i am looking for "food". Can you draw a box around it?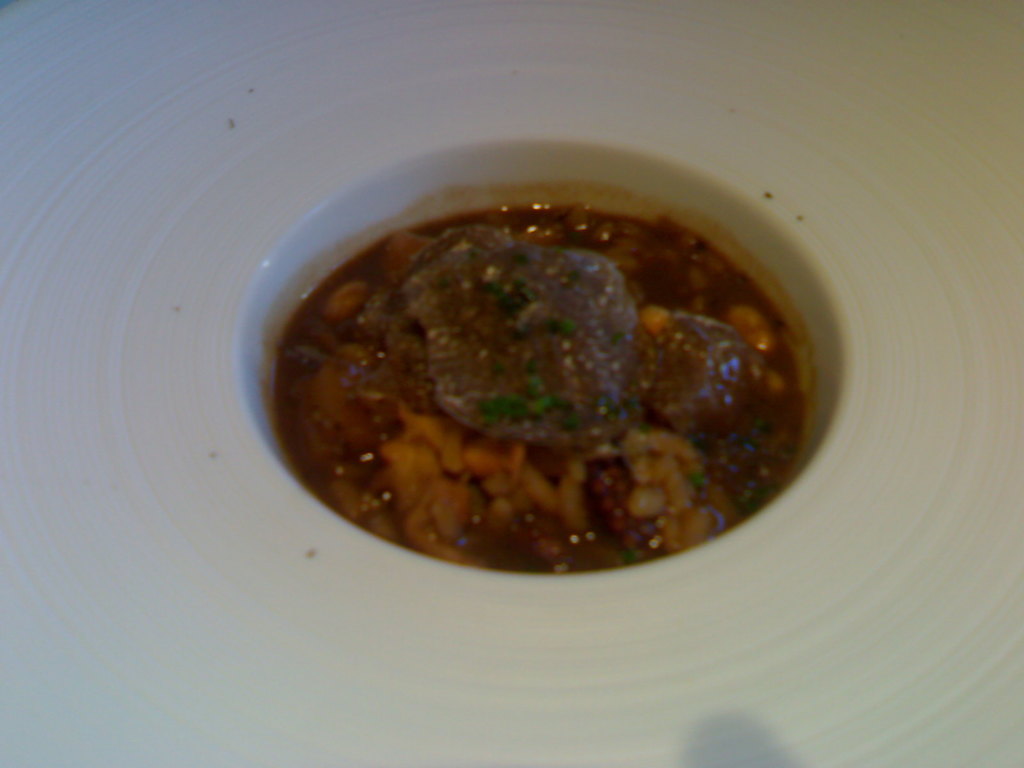
Sure, the bounding box is [261, 187, 812, 580].
